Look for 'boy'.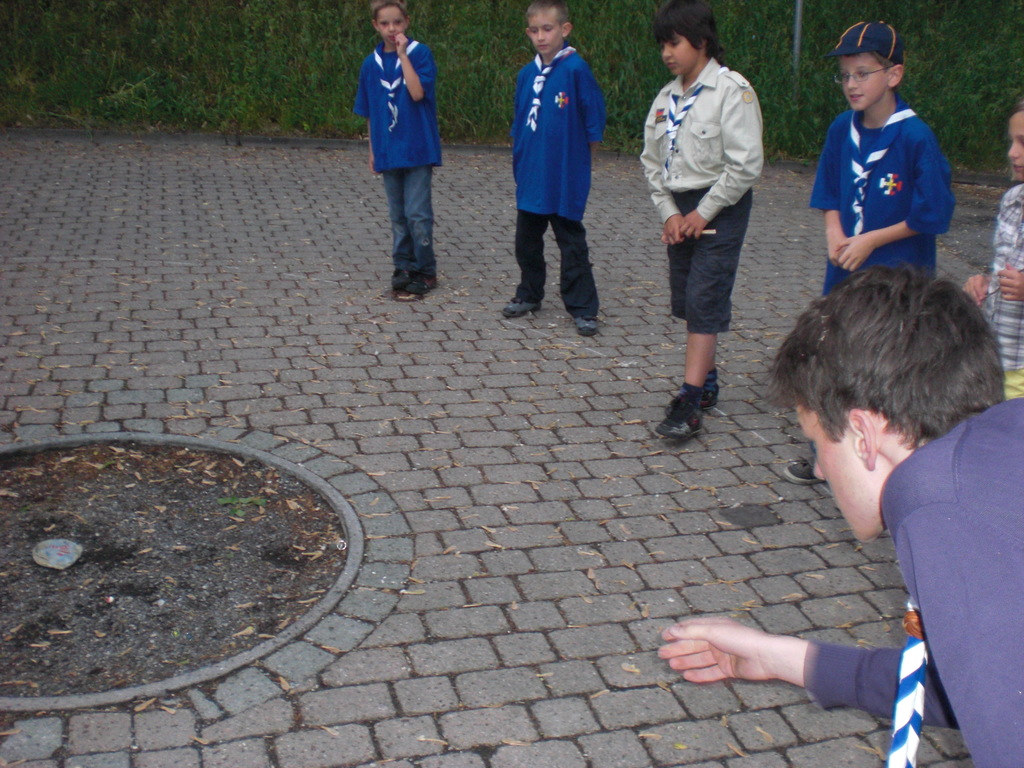
Found: left=630, top=8, right=774, bottom=452.
